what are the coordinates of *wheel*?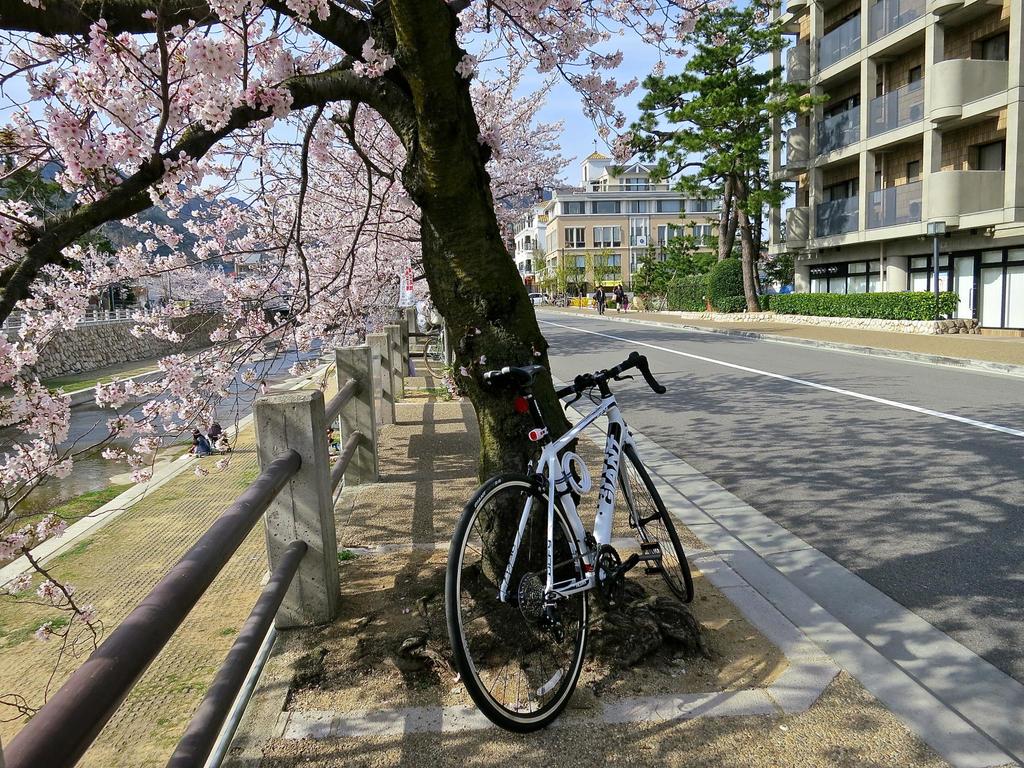
left=614, top=444, right=694, bottom=604.
